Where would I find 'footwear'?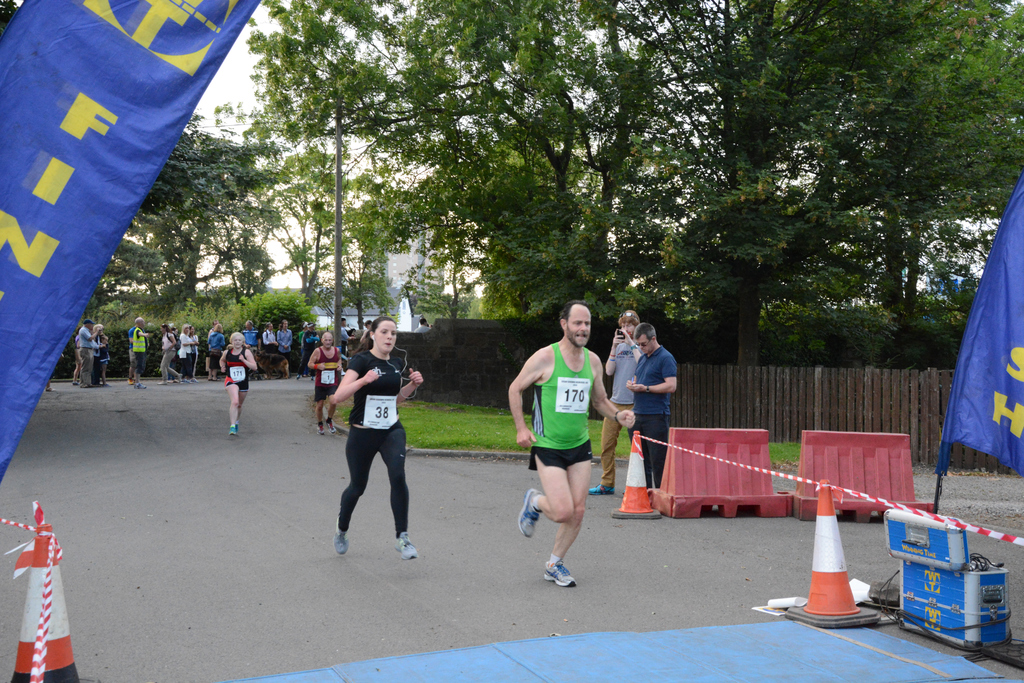
At select_region(333, 512, 349, 551).
